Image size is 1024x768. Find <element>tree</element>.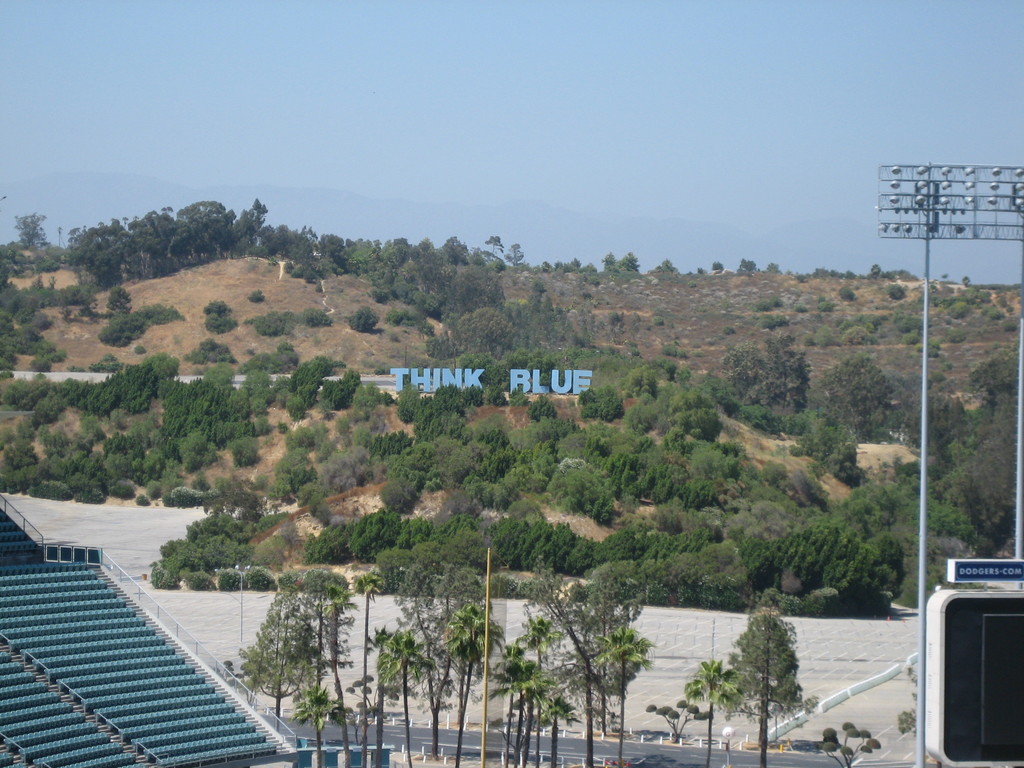
<bbox>301, 511, 457, 565</bbox>.
